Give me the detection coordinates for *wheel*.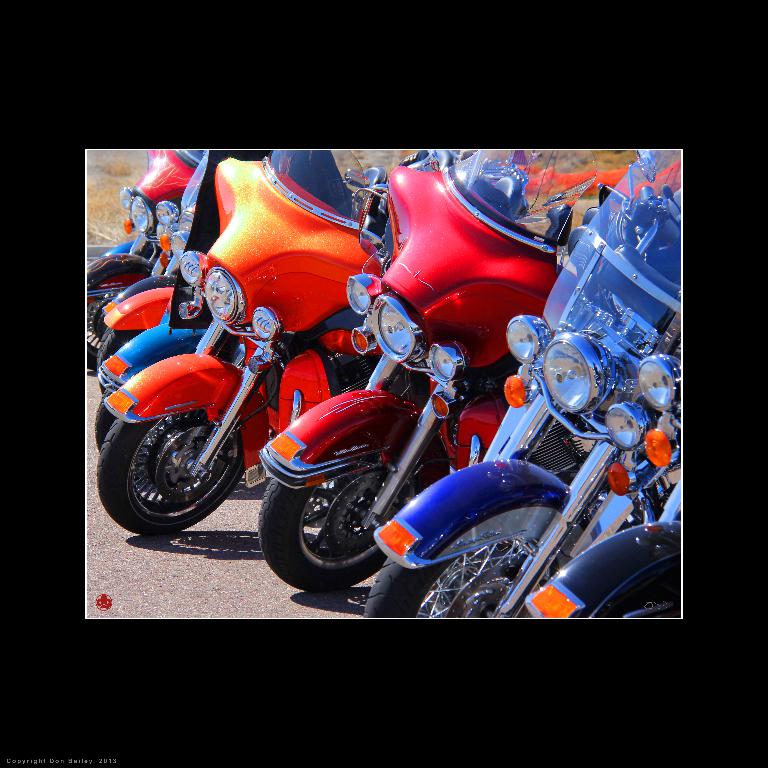
crop(98, 385, 111, 402).
